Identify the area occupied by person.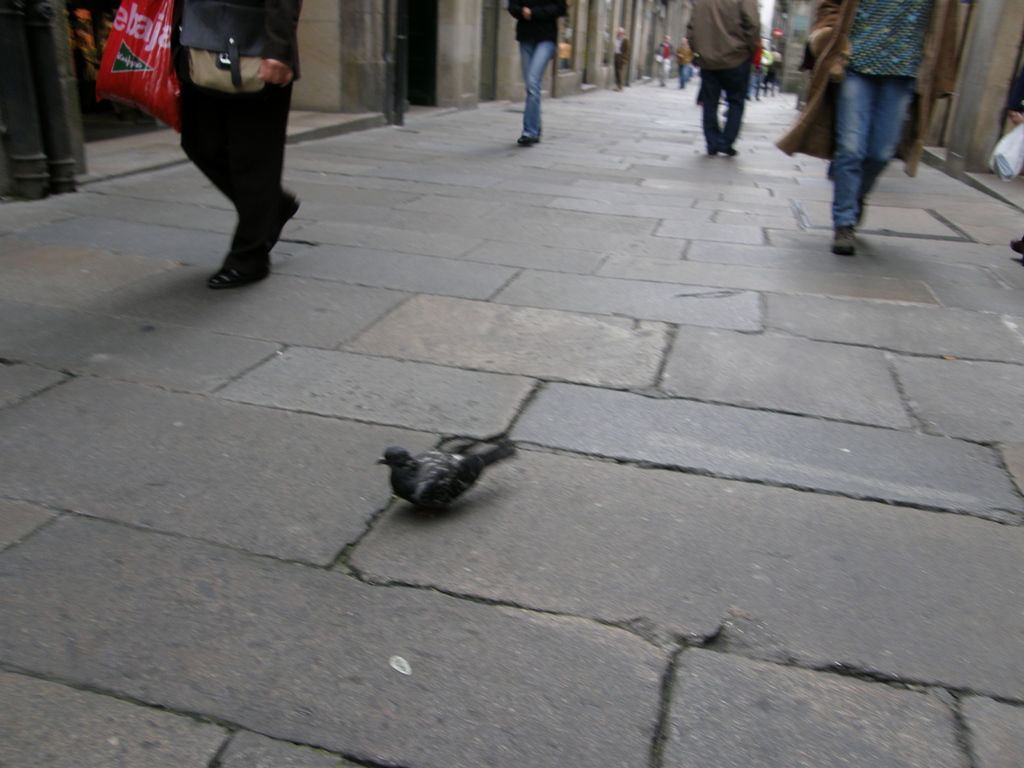
Area: crop(656, 30, 675, 78).
